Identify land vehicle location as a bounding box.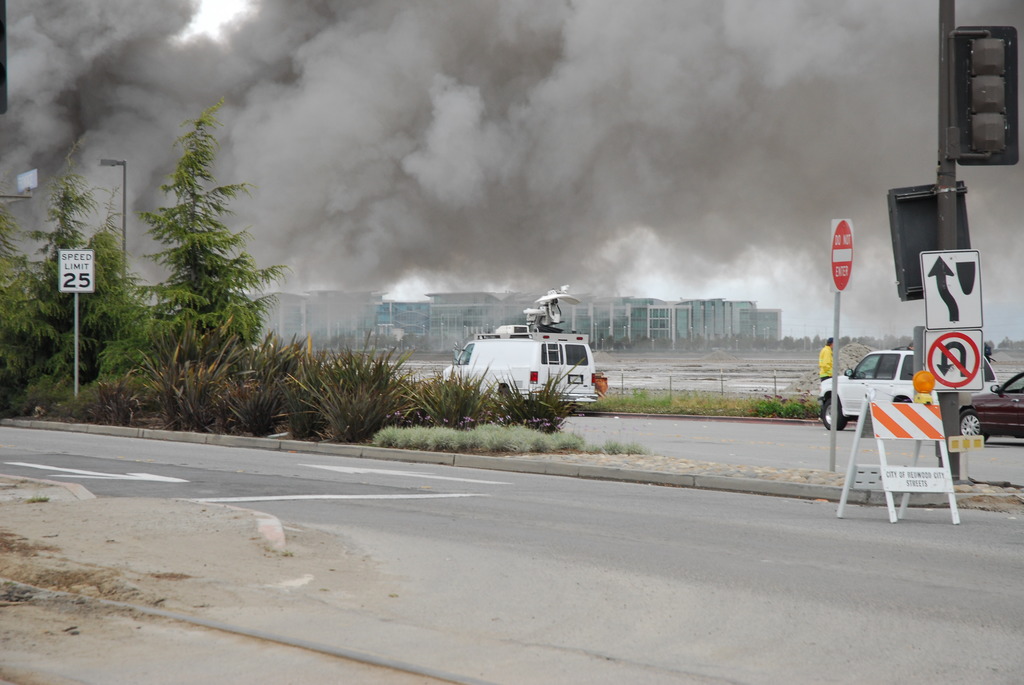
x1=813 y1=341 x2=999 y2=434.
